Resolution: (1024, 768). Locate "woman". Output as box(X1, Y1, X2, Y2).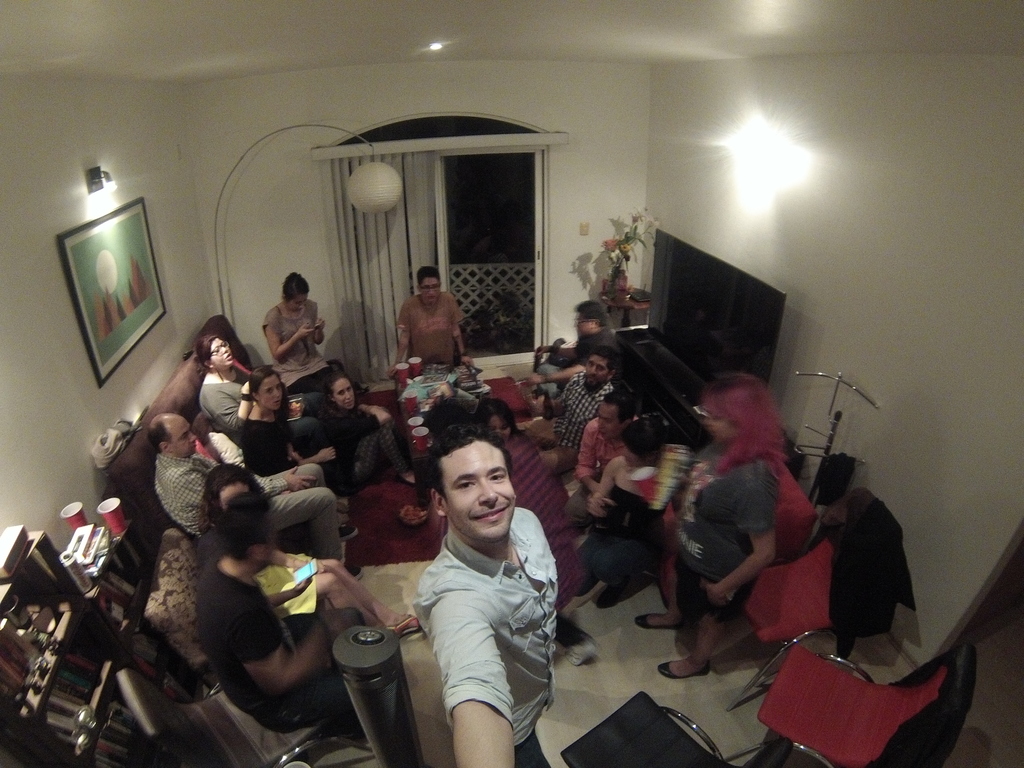
box(479, 394, 569, 542).
